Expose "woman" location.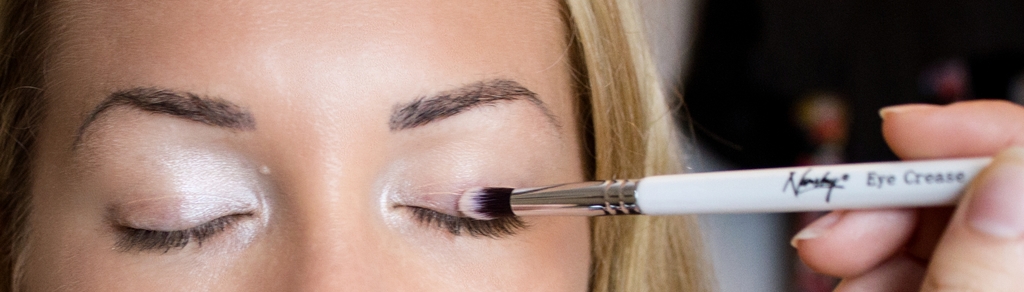
Exposed at {"x1": 0, "y1": 0, "x2": 1023, "y2": 291}.
